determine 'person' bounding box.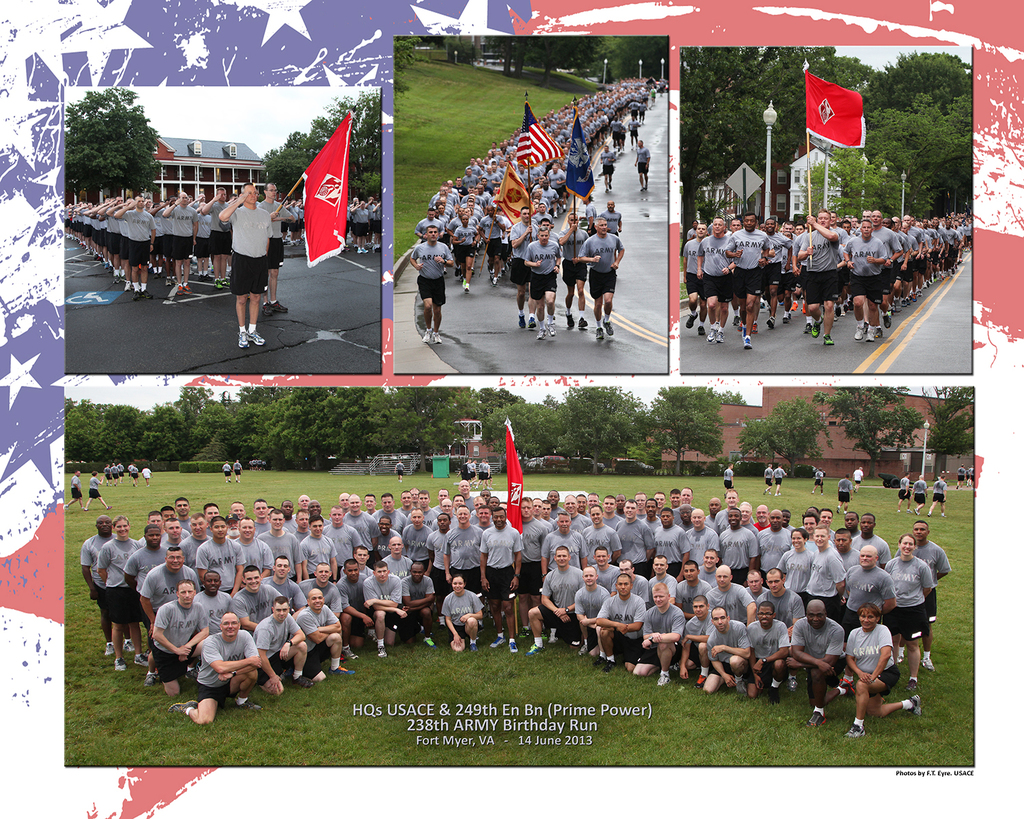
Determined: {"x1": 199, "y1": 516, "x2": 242, "y2": 591}.
